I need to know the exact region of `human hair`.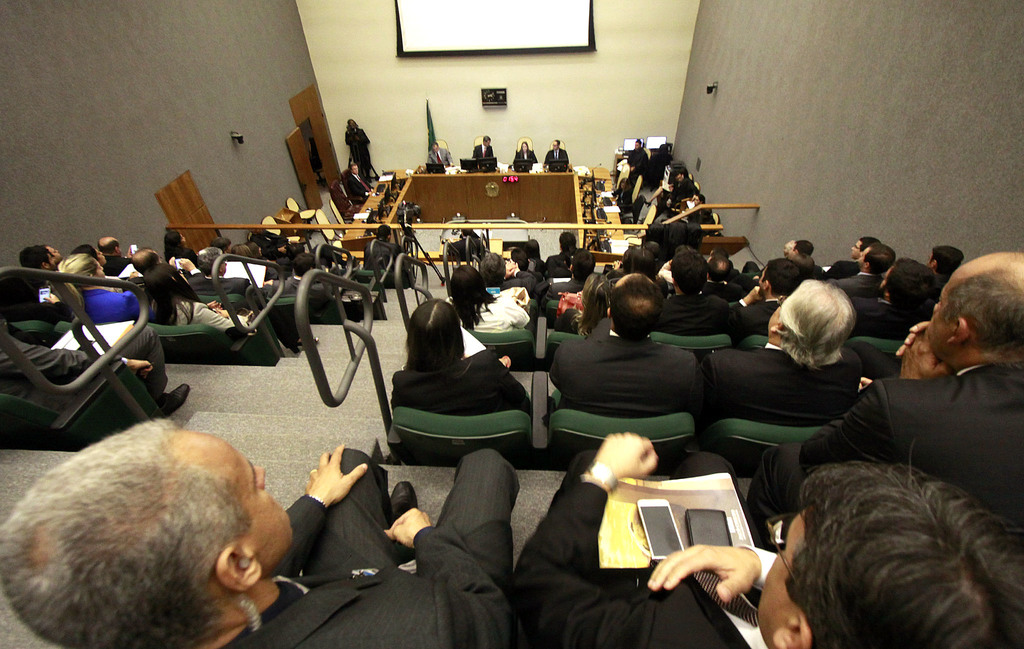
Region: box=[449, 264, 500, 330].
